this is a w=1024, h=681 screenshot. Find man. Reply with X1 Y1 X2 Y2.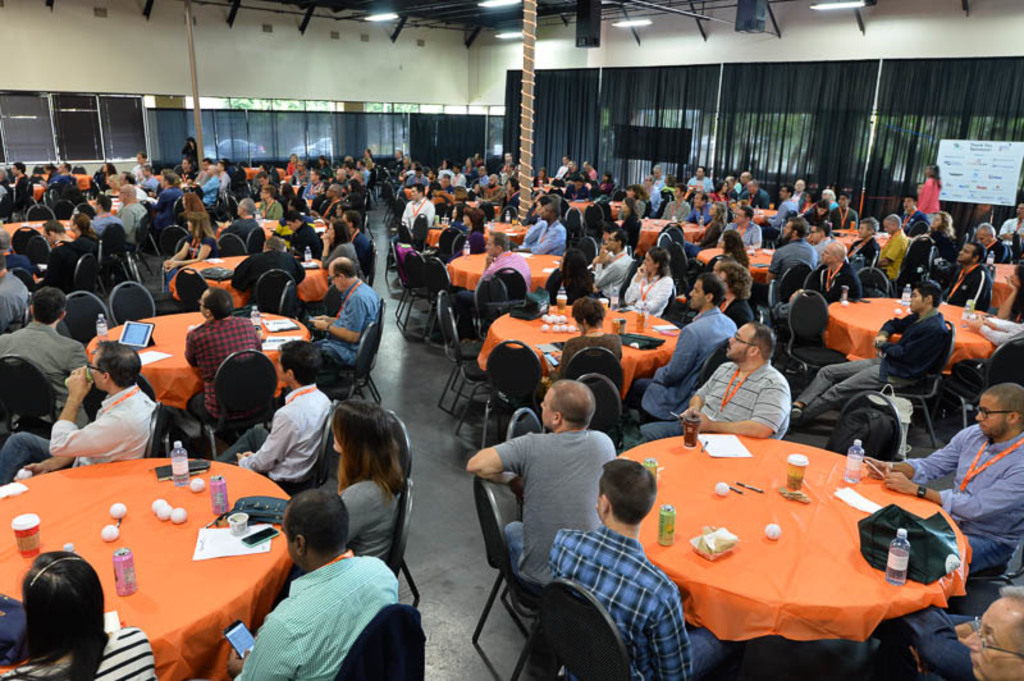
32 218 83 289.
